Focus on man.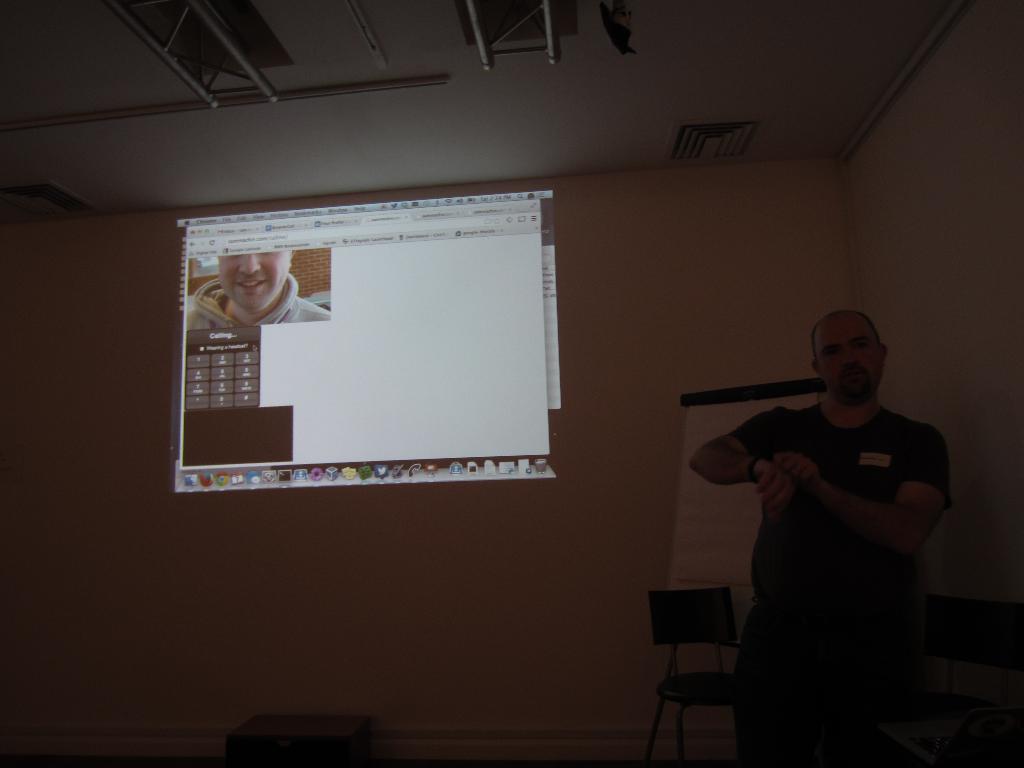
Focused at {"left": 186, "top": 248, "right": 336, "bottom": 329}.
